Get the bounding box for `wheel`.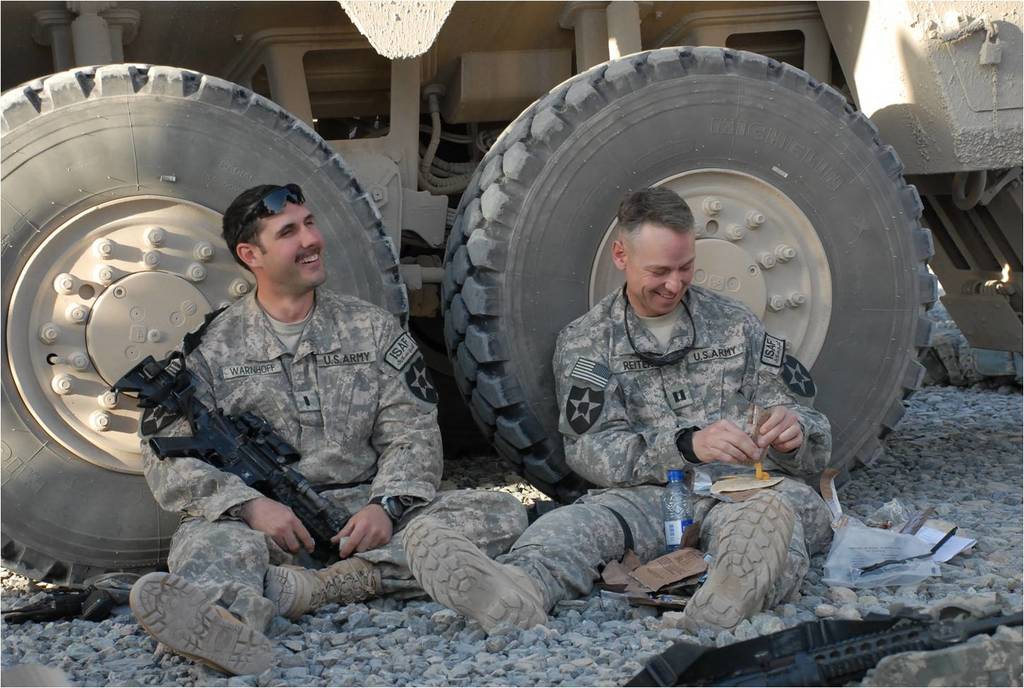
region(0, 54, 419, 586).
